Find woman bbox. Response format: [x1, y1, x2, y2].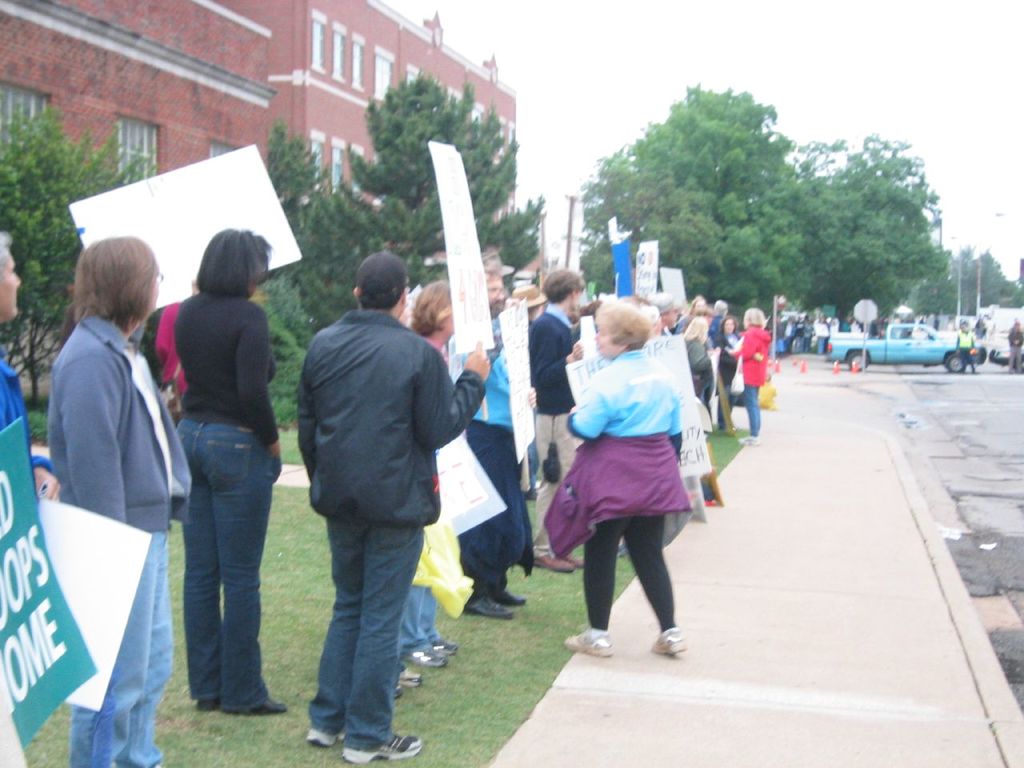
[723, 309, 770, 442].
